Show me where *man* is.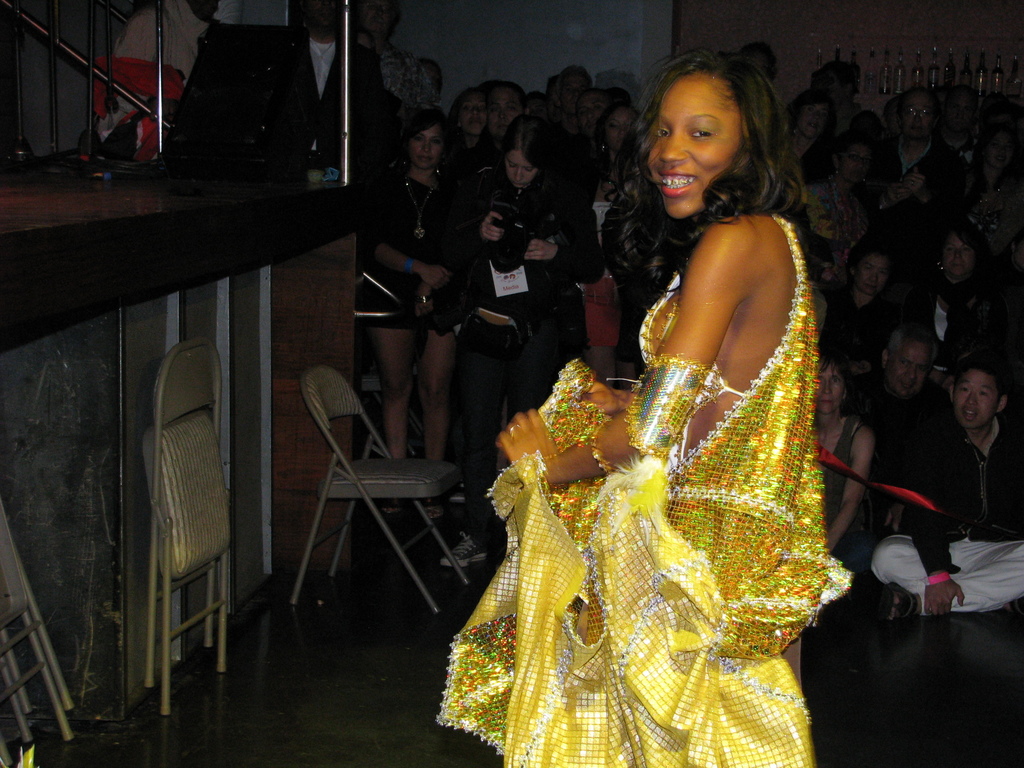
*man* is at x1=460 y1=83 x2=530 y2=216.
